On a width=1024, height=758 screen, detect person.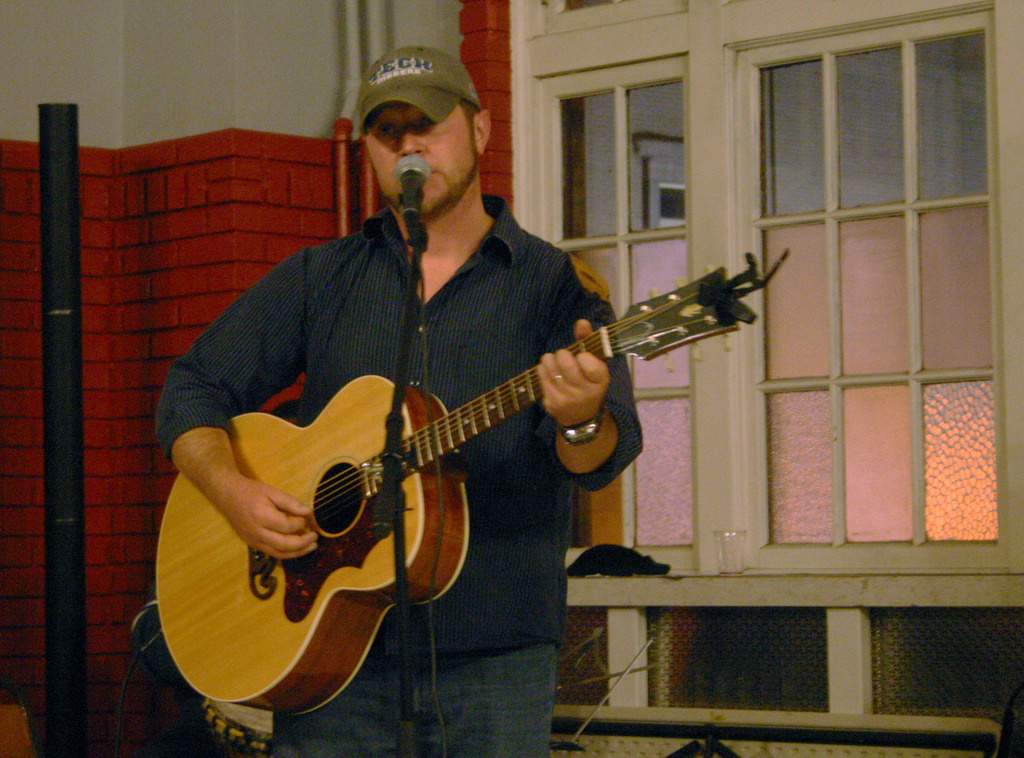
[156,45,636,757].
